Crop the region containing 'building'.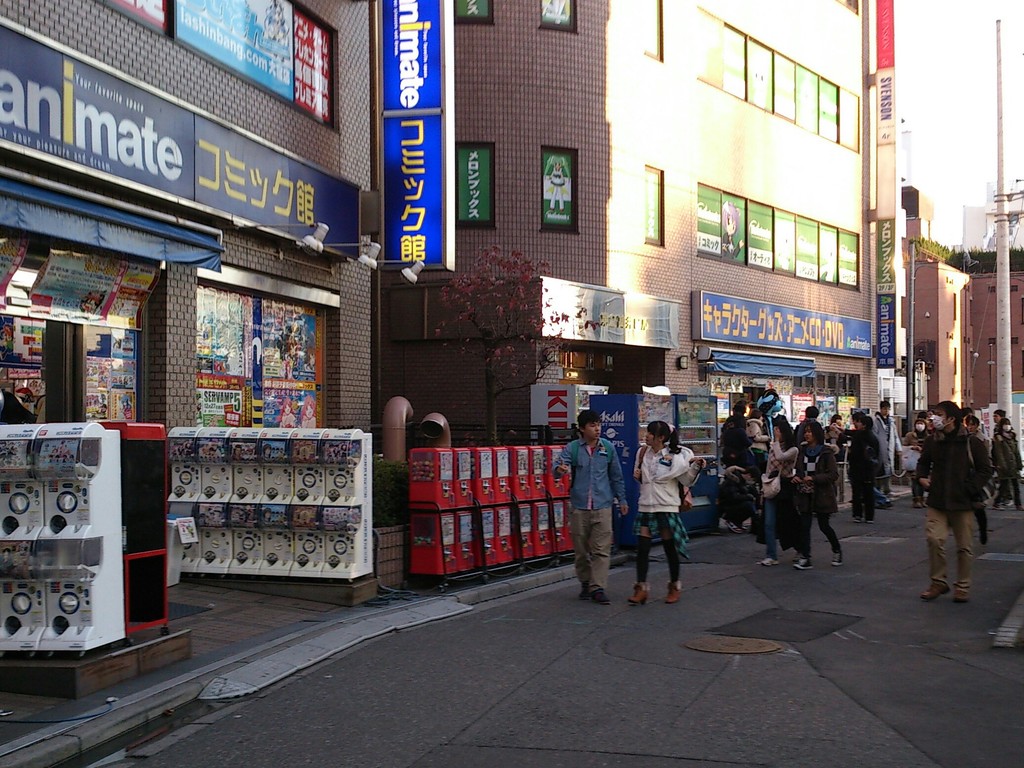
Crop region: rect(892, 249, 975, 412).
